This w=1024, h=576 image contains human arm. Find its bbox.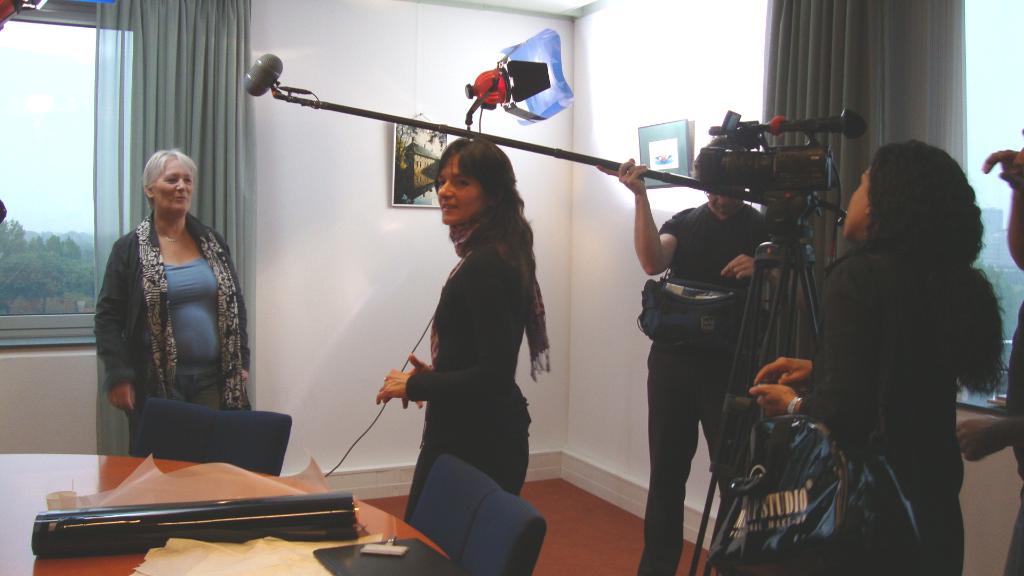
(90,237,141,414).
